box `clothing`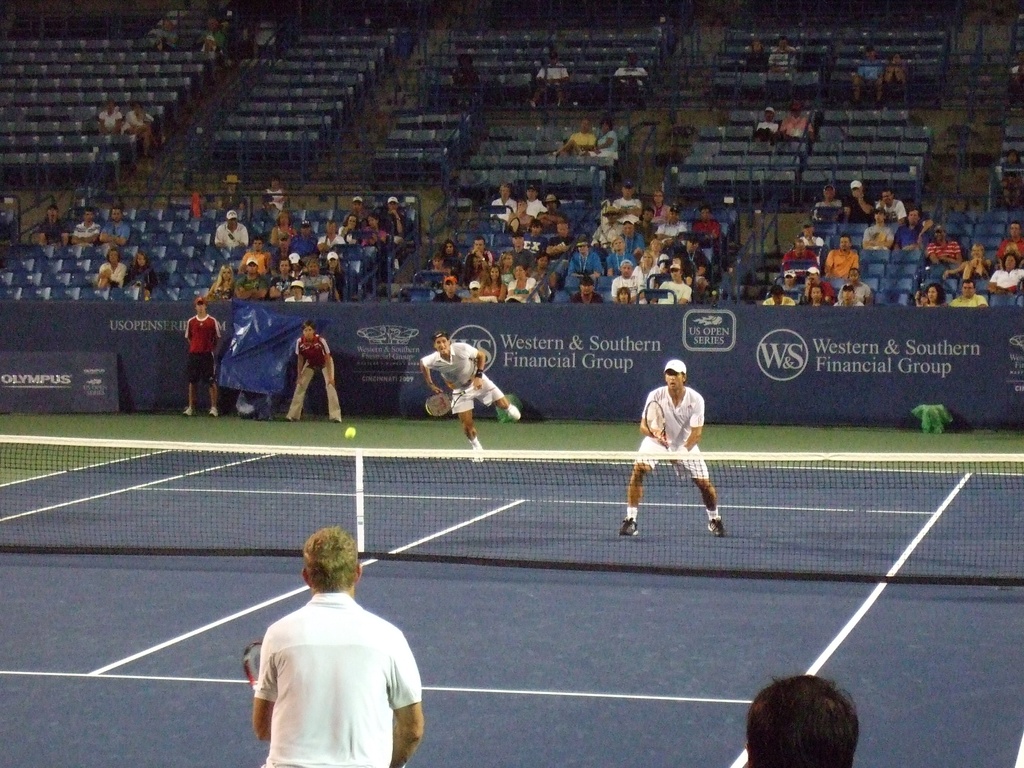
bbox=[764, 298, 794, 305]
